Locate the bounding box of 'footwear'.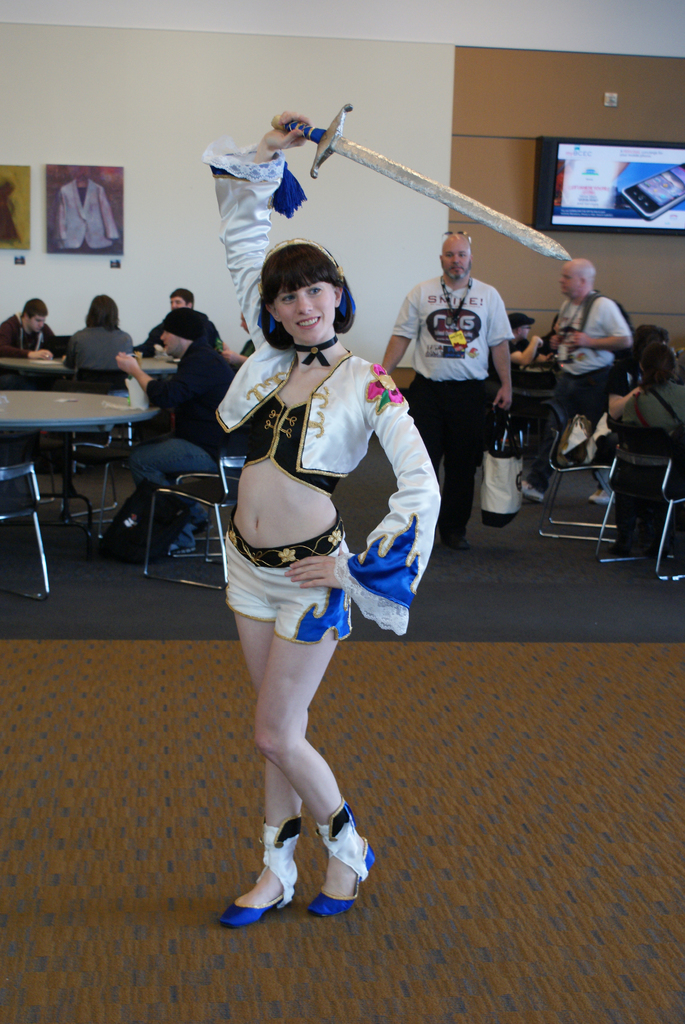
Bounding box: Rect(517, 481, 549, 505).
